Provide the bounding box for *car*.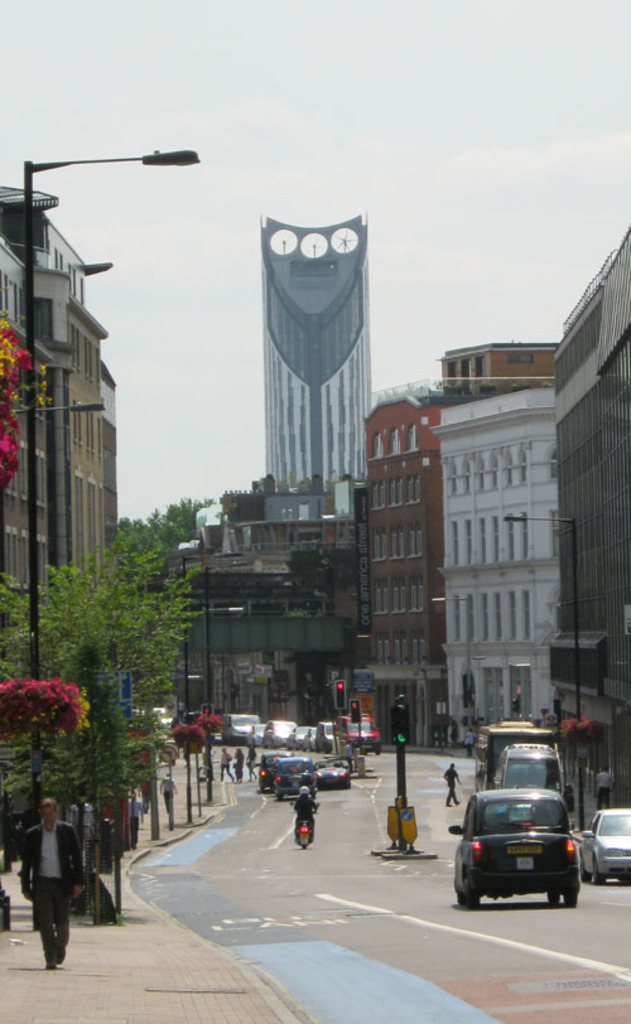
<region>329, 709, 386, 754</region>.
